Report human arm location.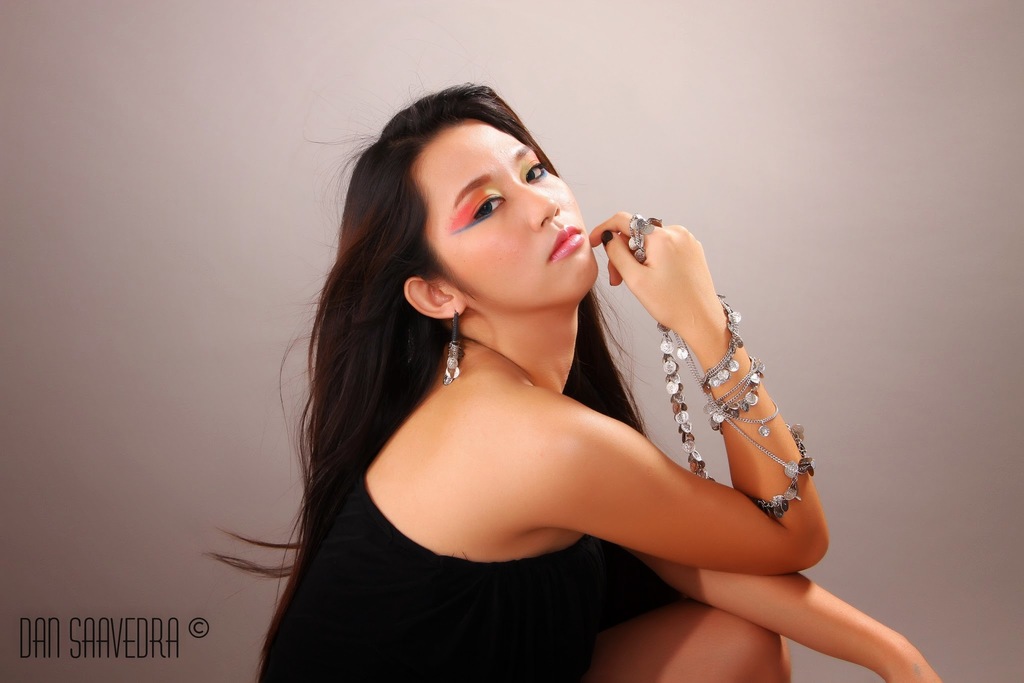
Report: [left=582, top=278, right=824, bottom=598].
